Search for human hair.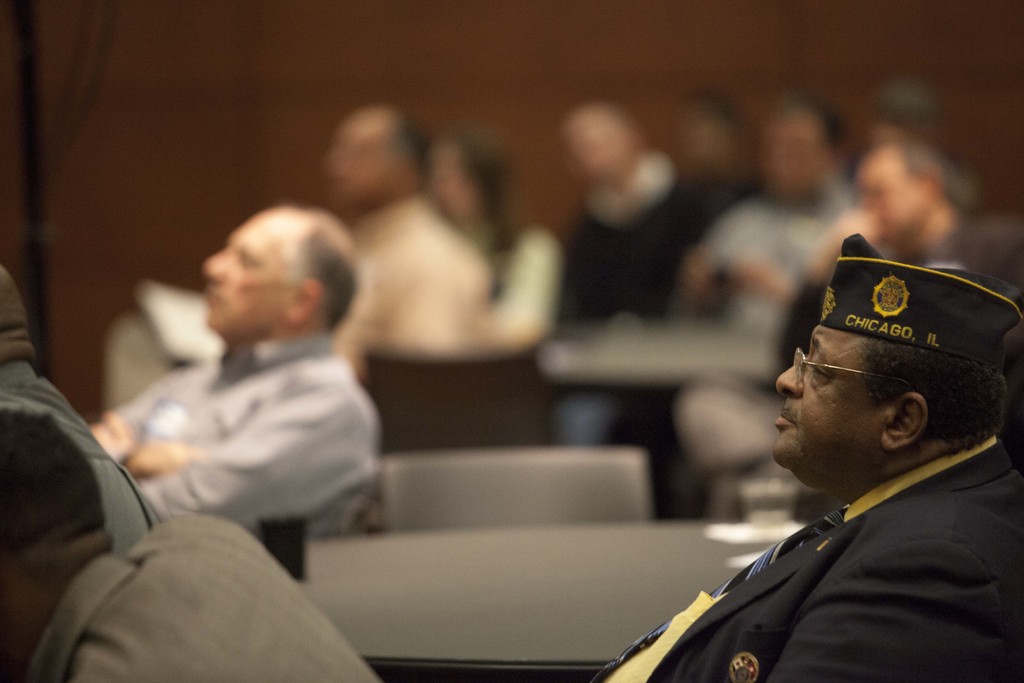
Found at 856, 345, 1016, 454.
